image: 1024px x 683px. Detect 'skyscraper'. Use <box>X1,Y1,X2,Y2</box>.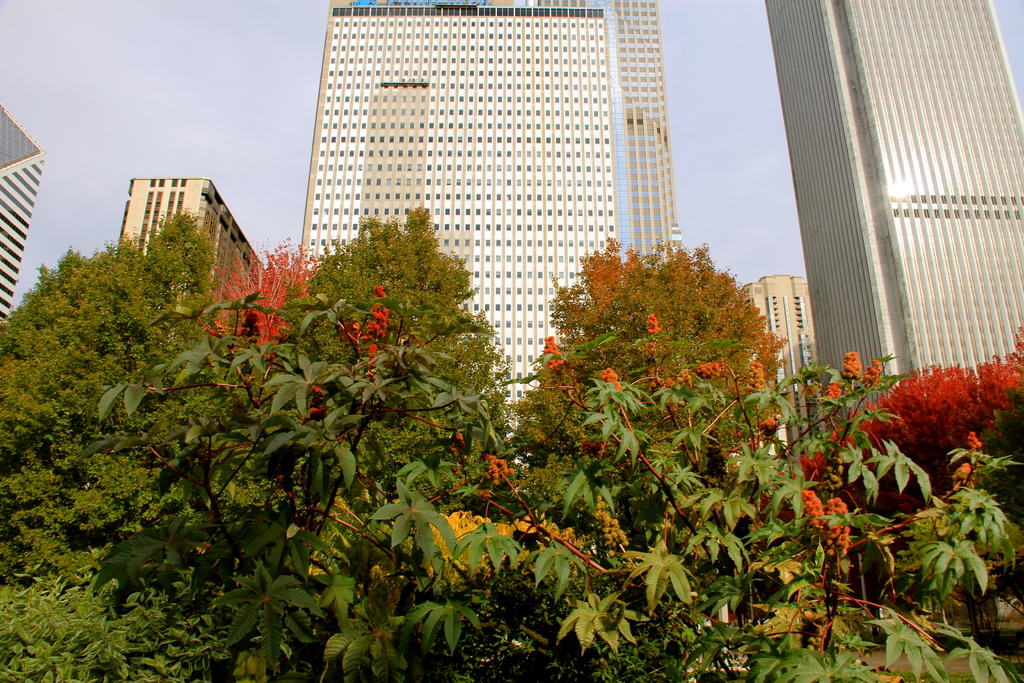
<box>300,0,682,429</box>.
